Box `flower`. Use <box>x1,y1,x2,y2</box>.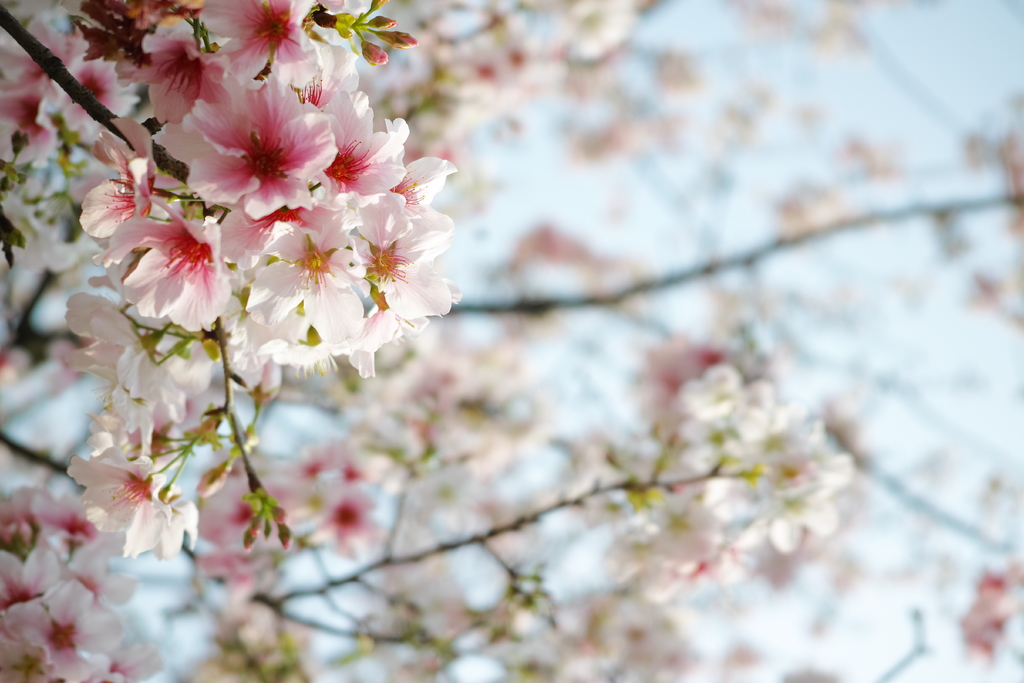
<box>74,425,192,567</box>.
